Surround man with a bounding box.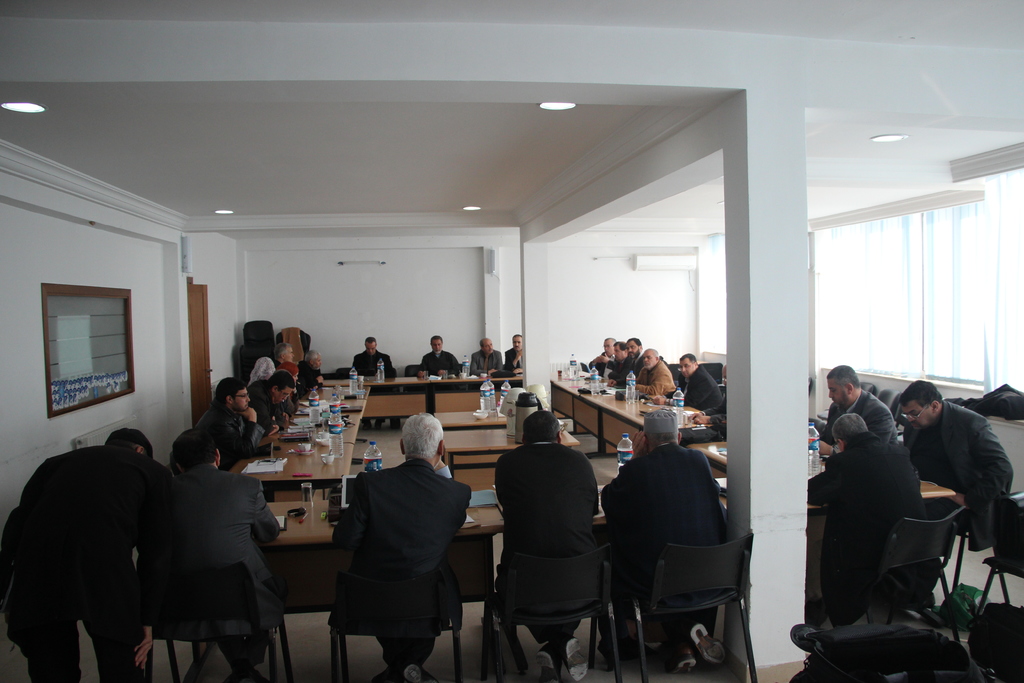
l=899, t=375, r=1021, b=556.
